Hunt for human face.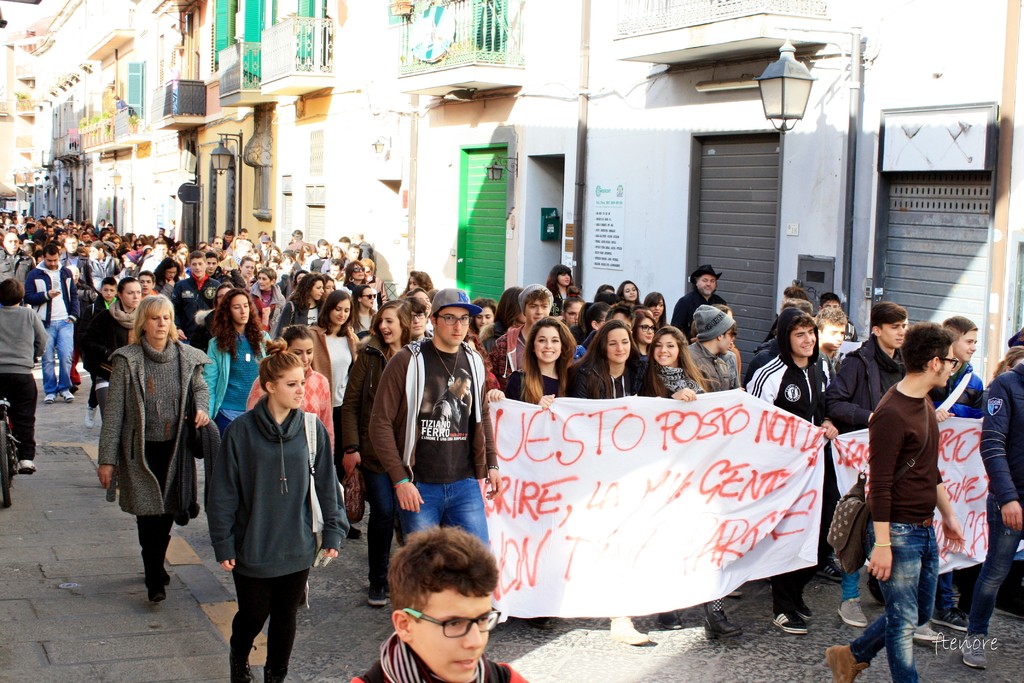
Hunted down at left=566, top=304, right=581, bottom=327.
